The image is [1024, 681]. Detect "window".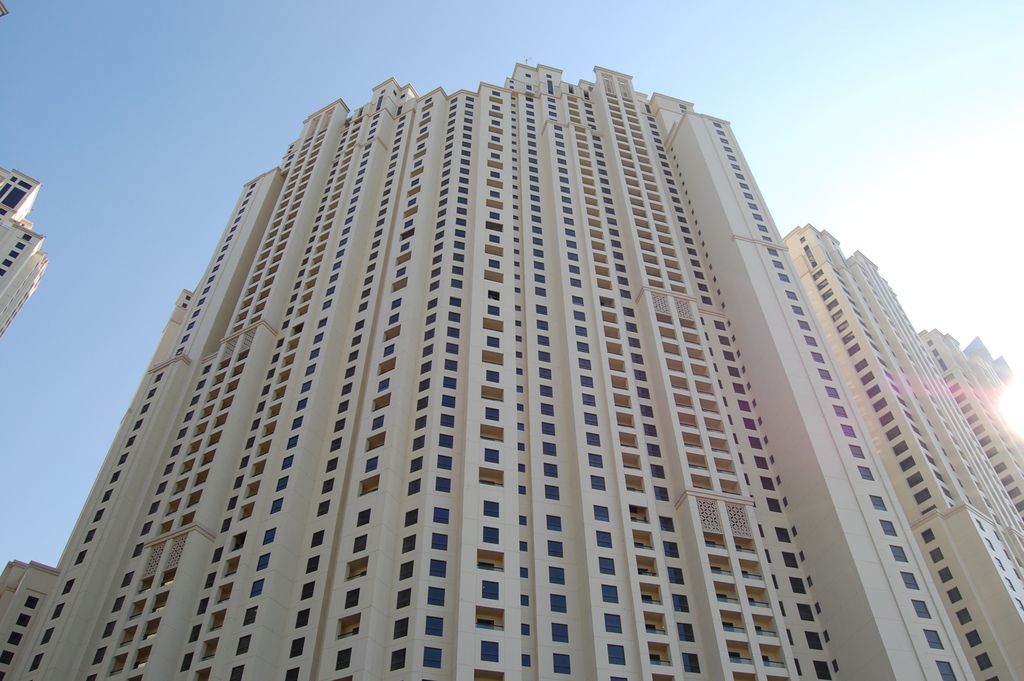
Detection: locate(669, 195, 682, 206).
